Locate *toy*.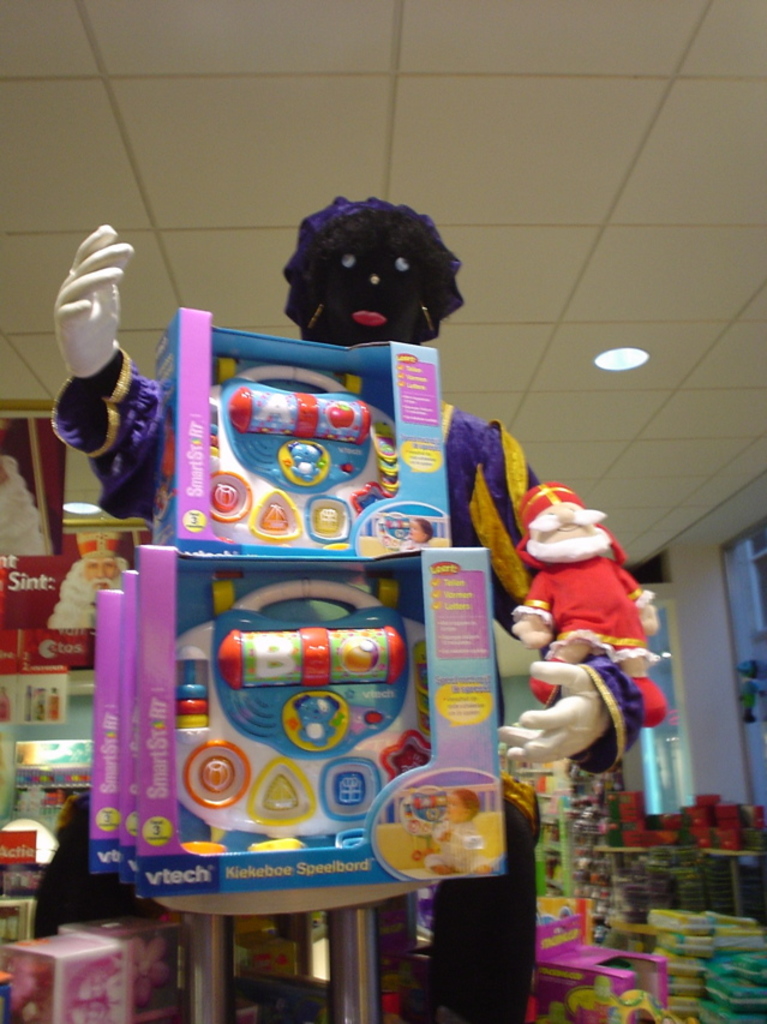
Bounding box: region(47, 191, 643, 1023).
